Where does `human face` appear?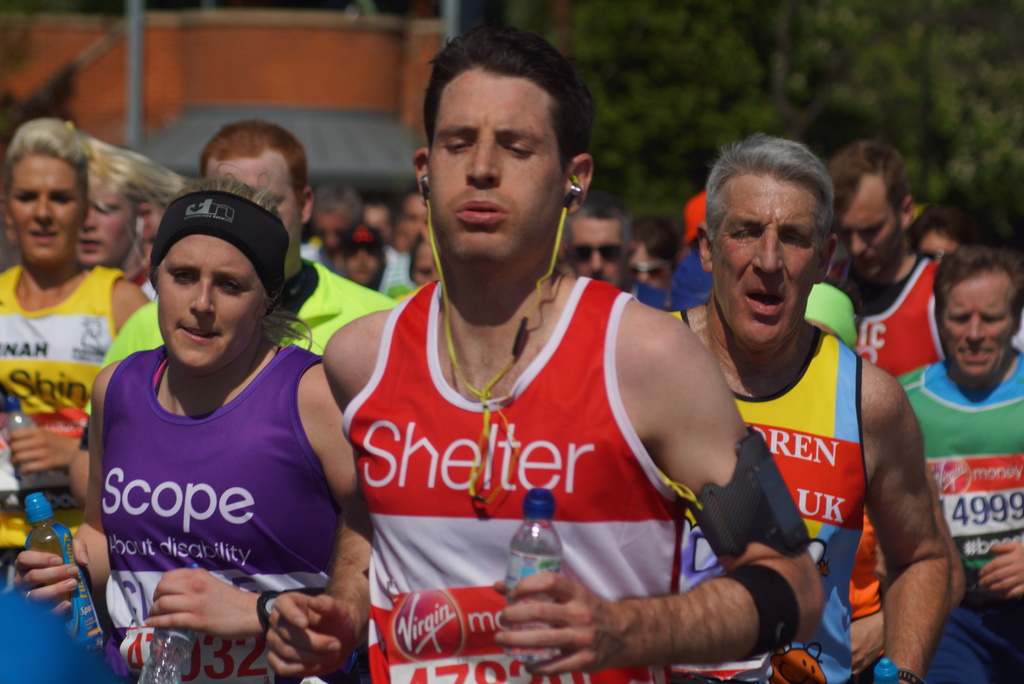
Appears at [left=710, top=175, right=815, bottom=345].
